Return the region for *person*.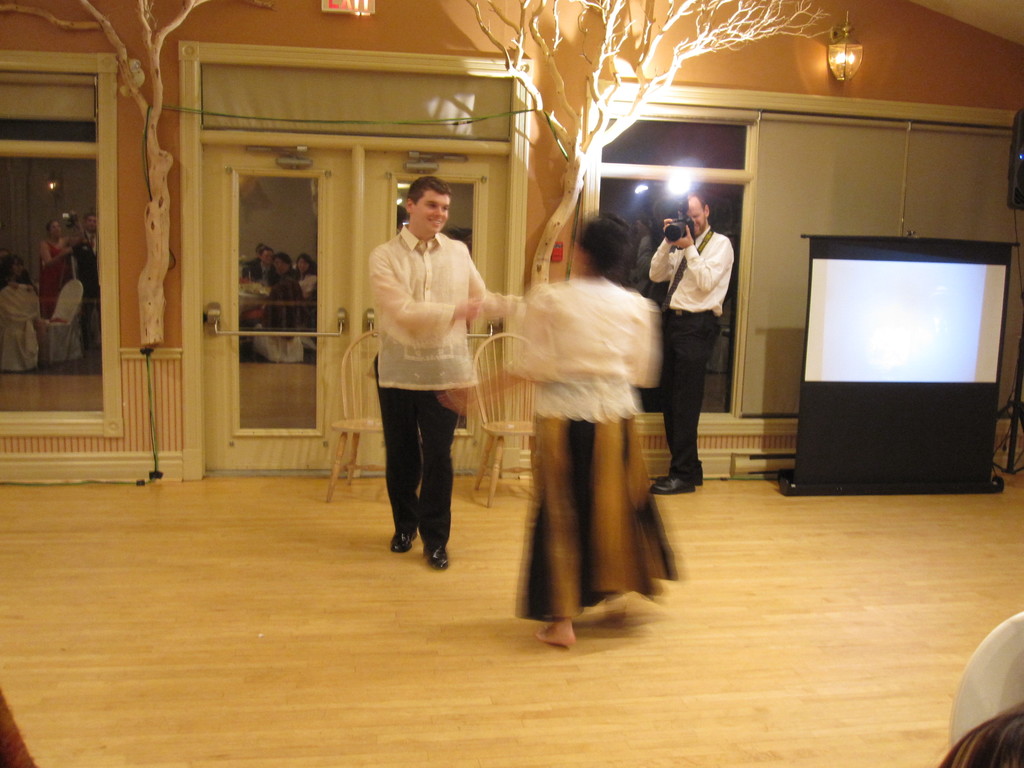
243, 240, 272, 281.
